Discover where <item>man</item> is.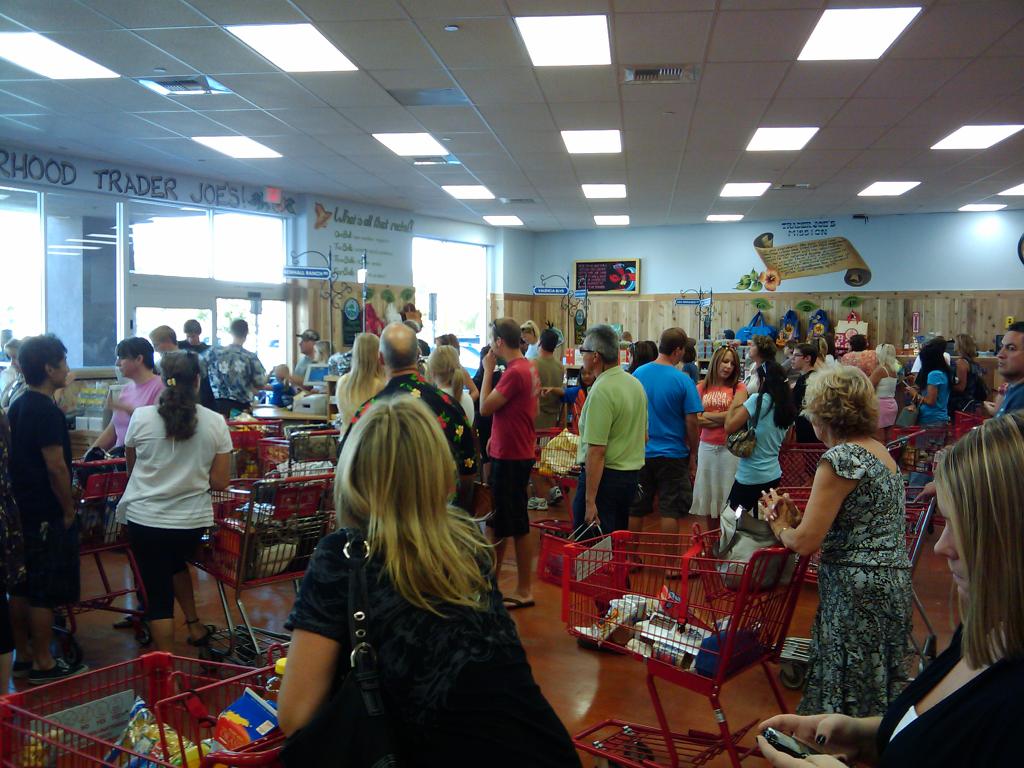
Discovered at BBox(148, 328, 189, 357).
